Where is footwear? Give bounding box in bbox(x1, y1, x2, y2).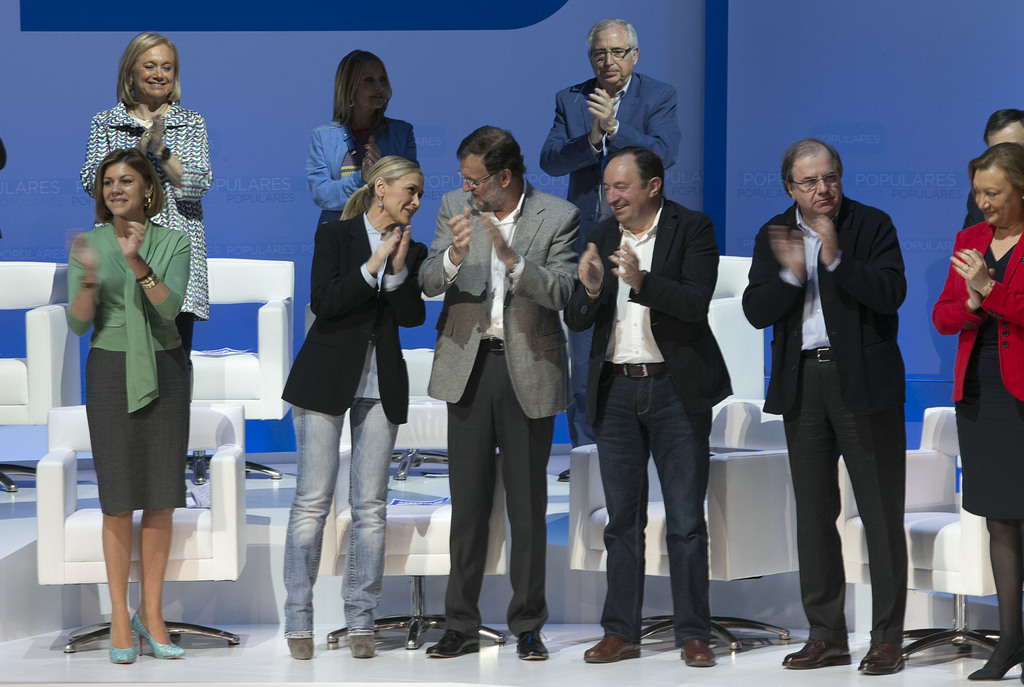
bbox(351, 635, 381, 661).
